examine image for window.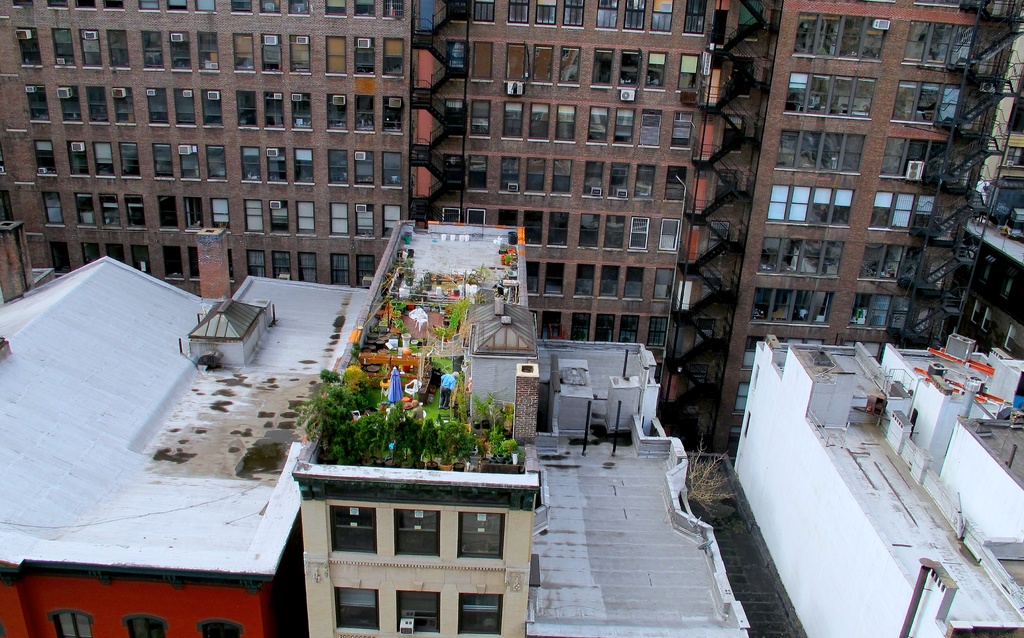
Examination result: bbox=(194, 619, 243, 637).
